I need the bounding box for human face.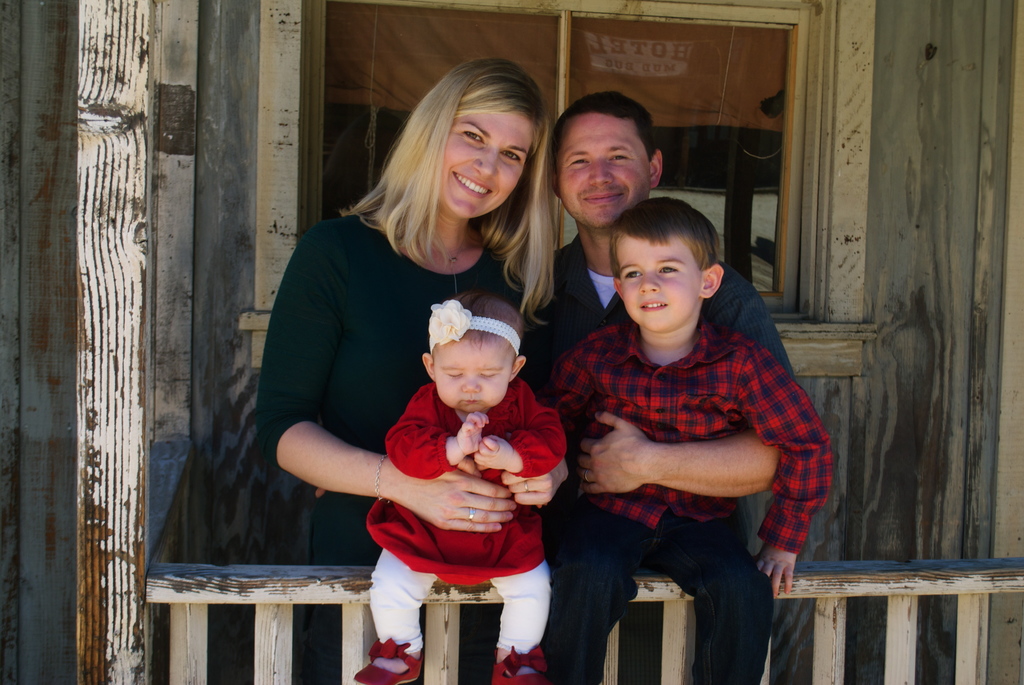
Here it is: <bbox>429, 107, 537, 223</bbox>.
